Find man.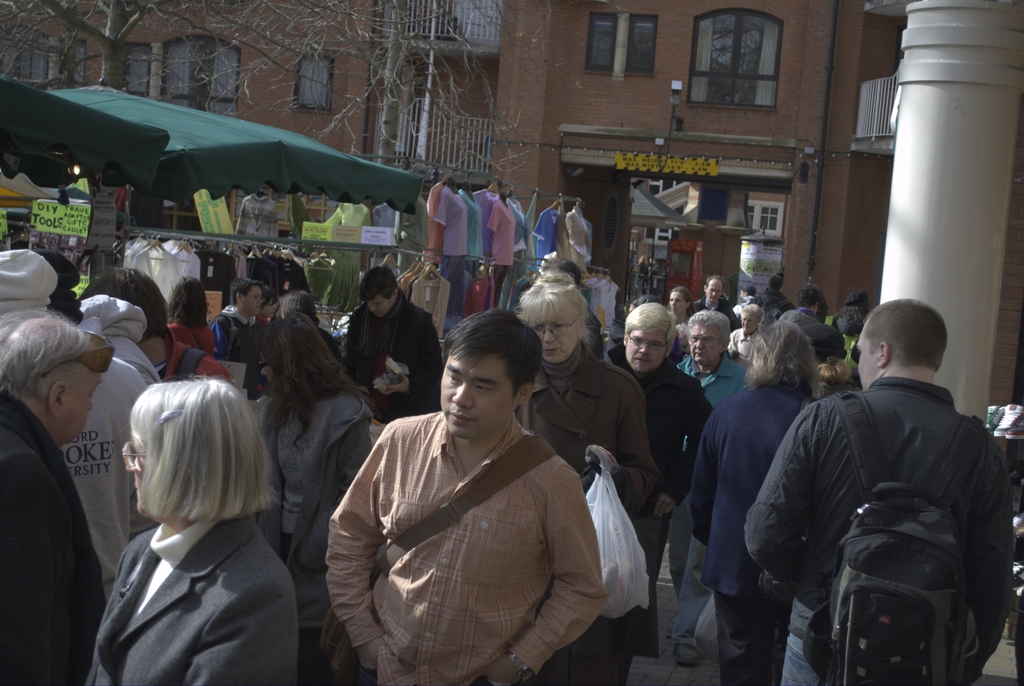
l=609, t=302, r=716, b=655.
